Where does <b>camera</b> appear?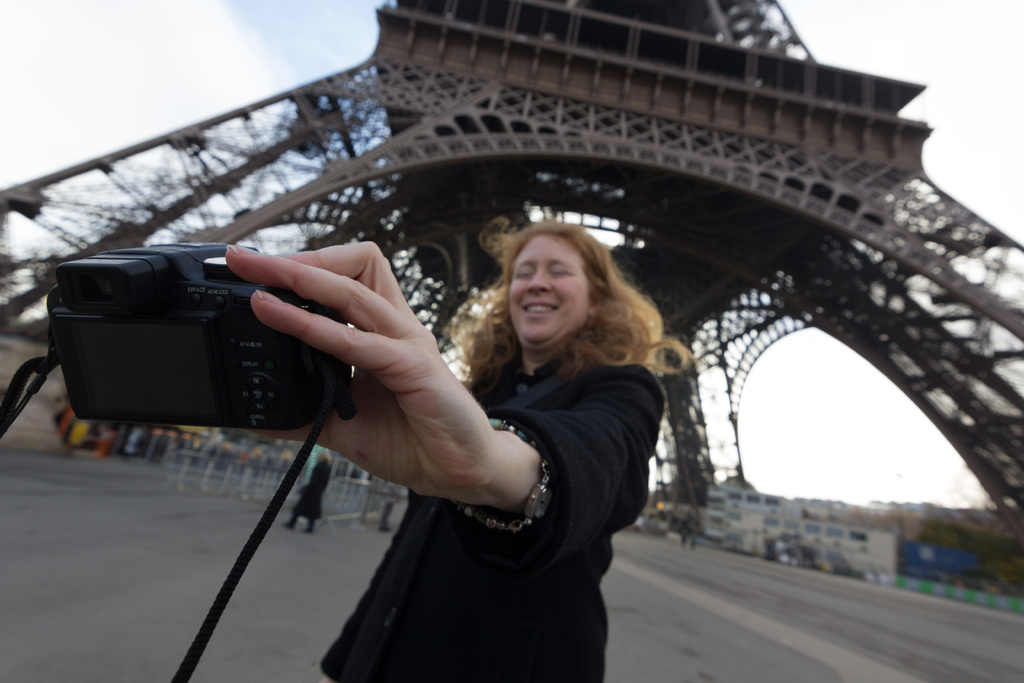
Appears at crop(45, 238, 363, 453).
